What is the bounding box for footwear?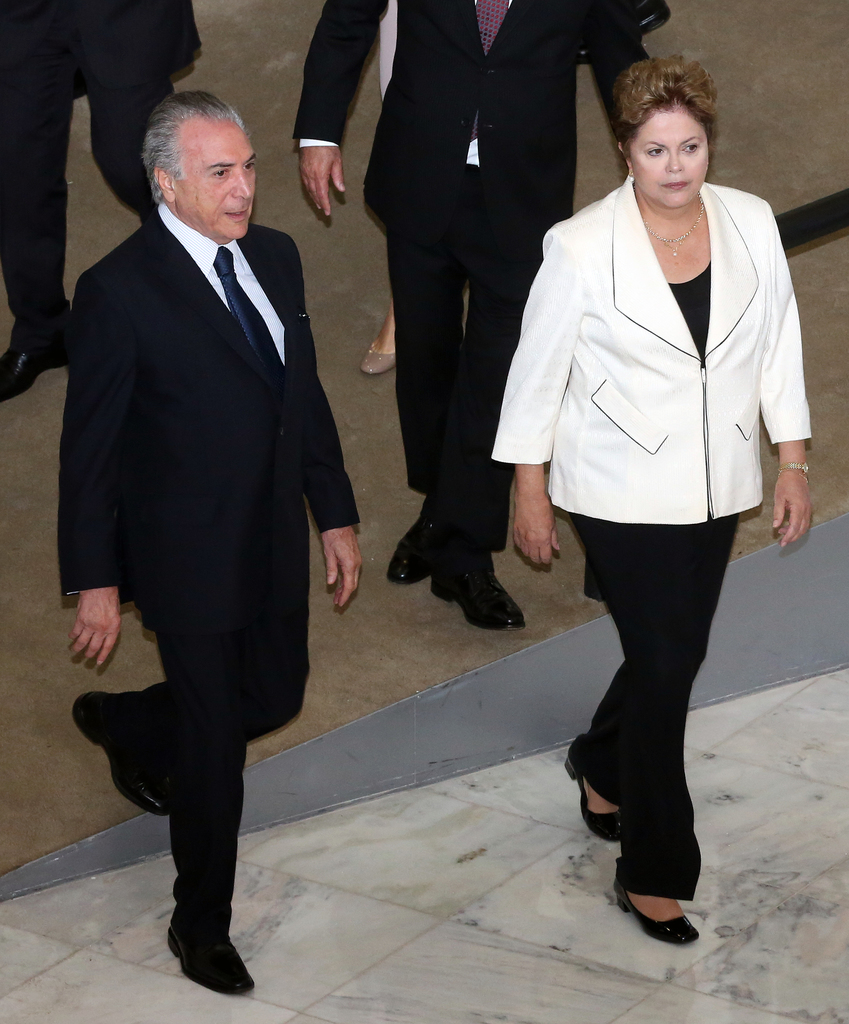
pyautogui.locateOnScreen(359, 337, 401, 375).
